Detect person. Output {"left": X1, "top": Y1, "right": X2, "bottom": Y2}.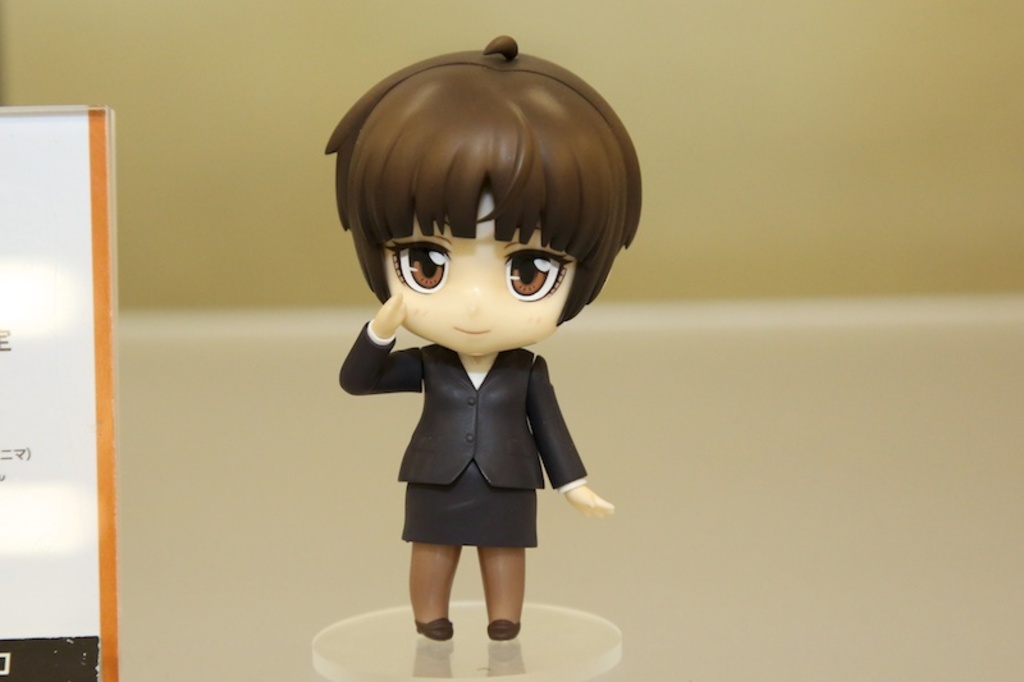
{"left": 307, "top": 12, "right": 640, "bottom": 681}.
